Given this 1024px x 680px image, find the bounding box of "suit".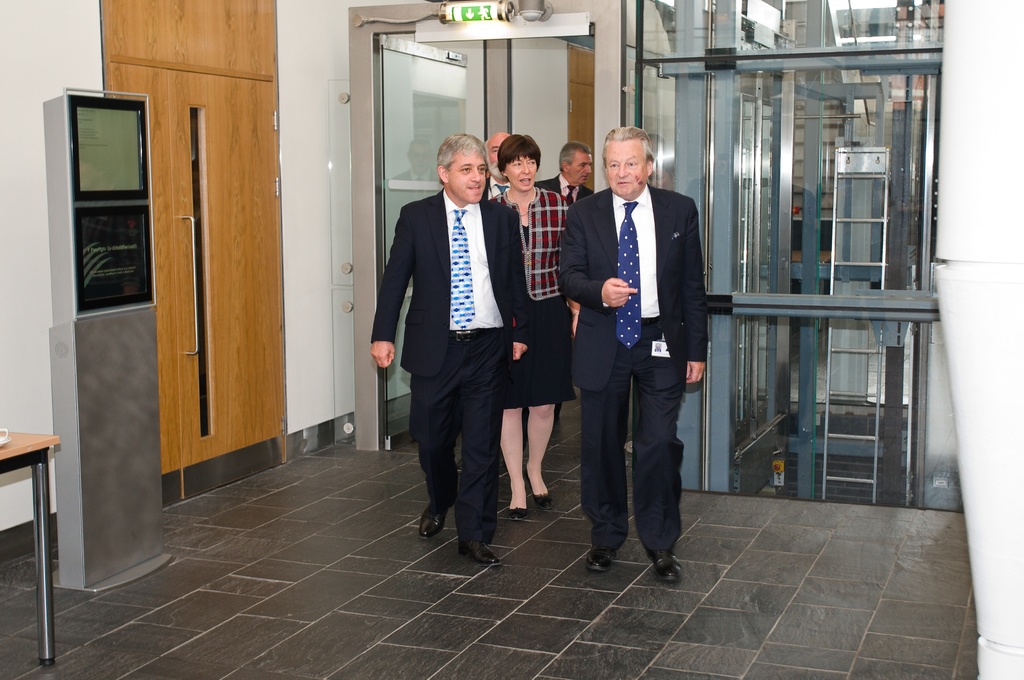
pyautogui.locateOnScreen(535, 175, 598, 211).
